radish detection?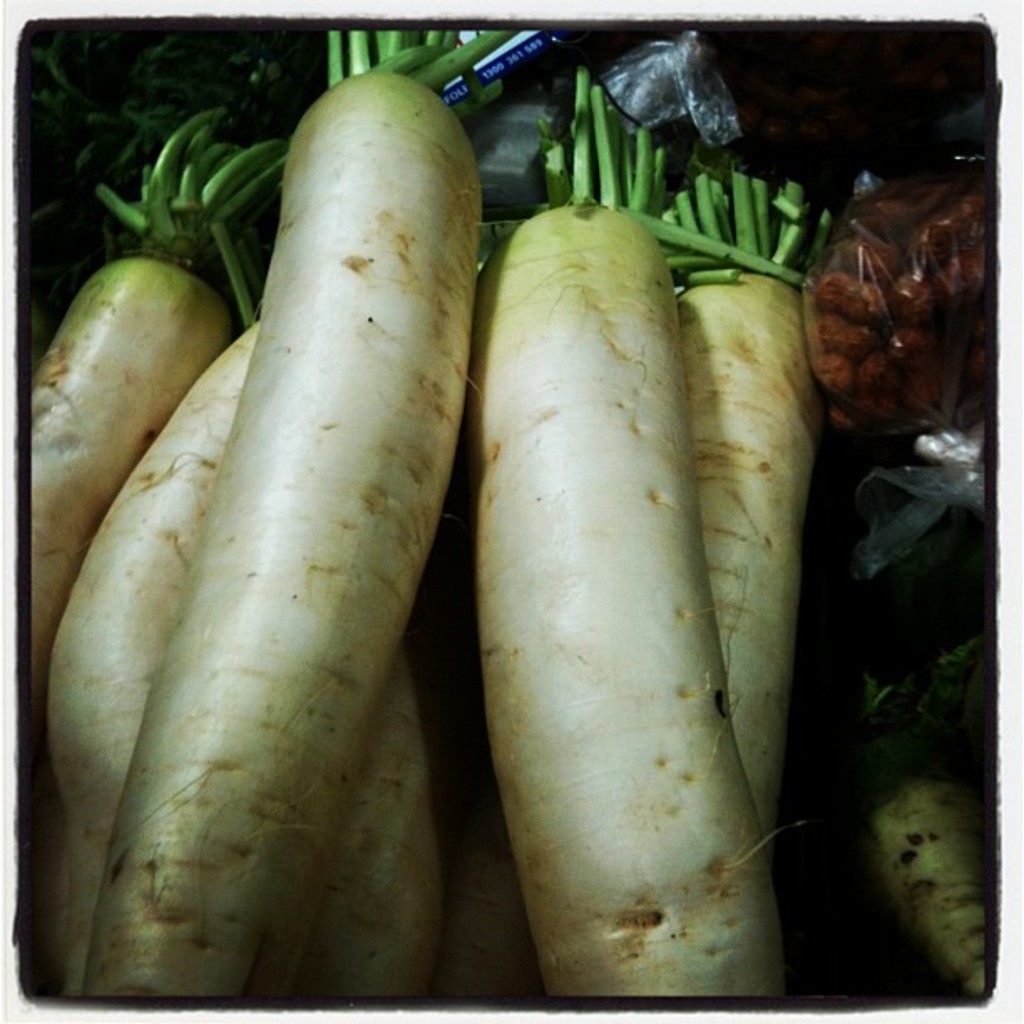
[left=460, top=70, right=790, bottom=1011]
